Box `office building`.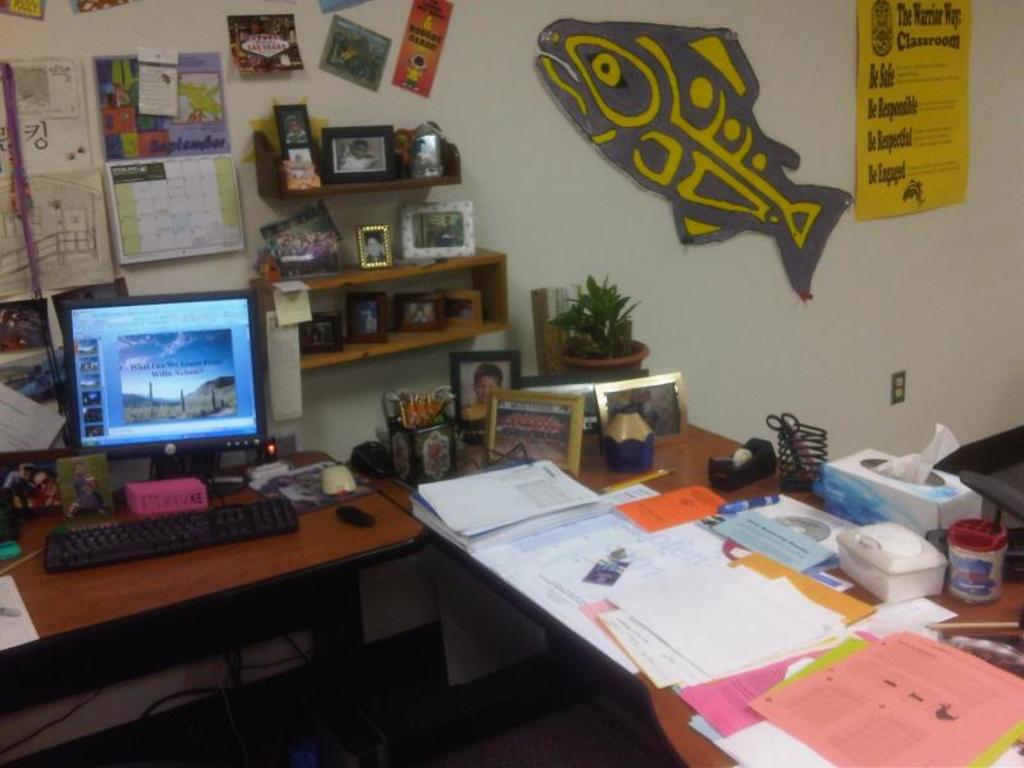
0 0 1009 767.
